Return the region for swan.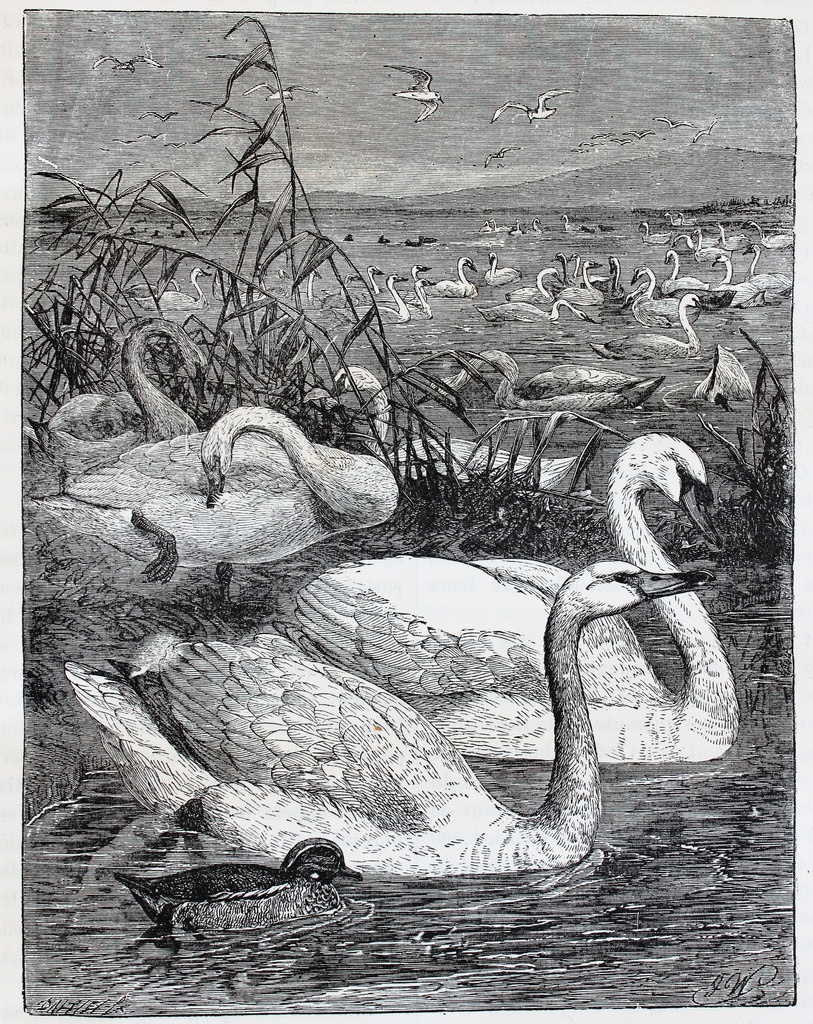
bbox=[660, 213, 674, 227].
